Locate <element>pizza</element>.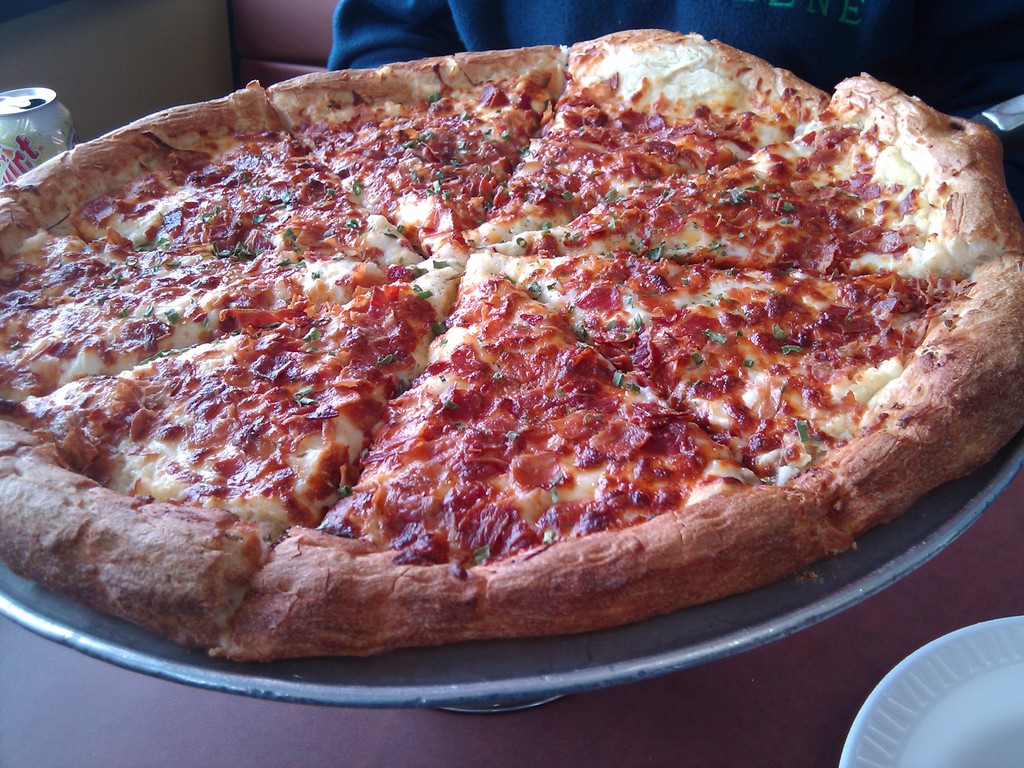
Bounding box: detection(1, 39, 1023, 666).
